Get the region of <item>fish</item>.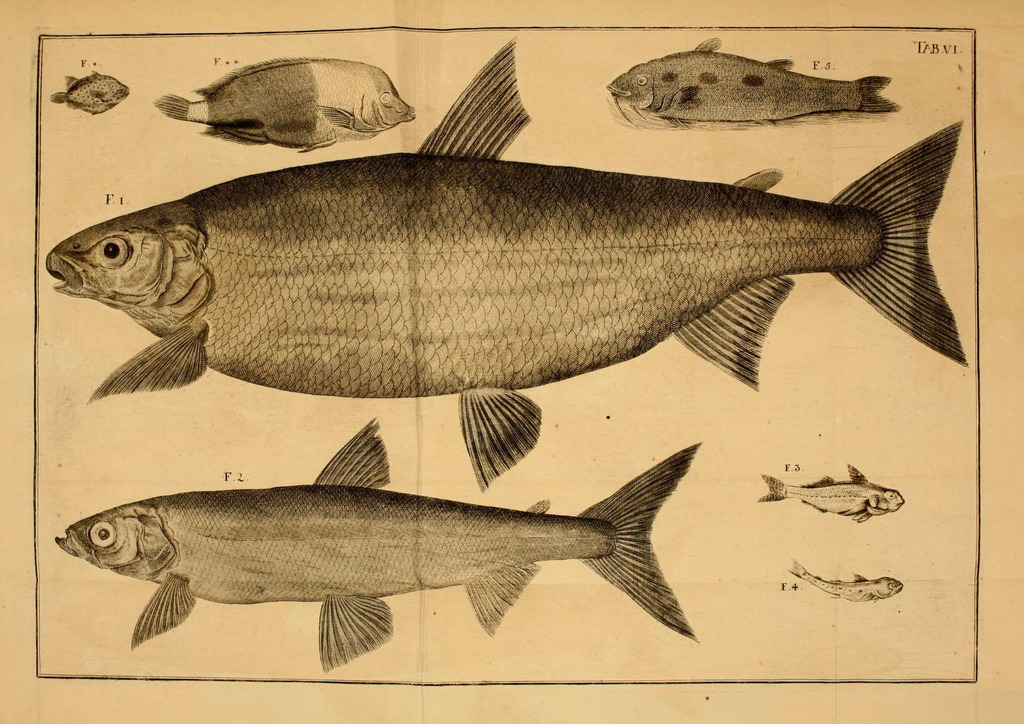
x1=44, y1=35, x2=970, y2=492.
